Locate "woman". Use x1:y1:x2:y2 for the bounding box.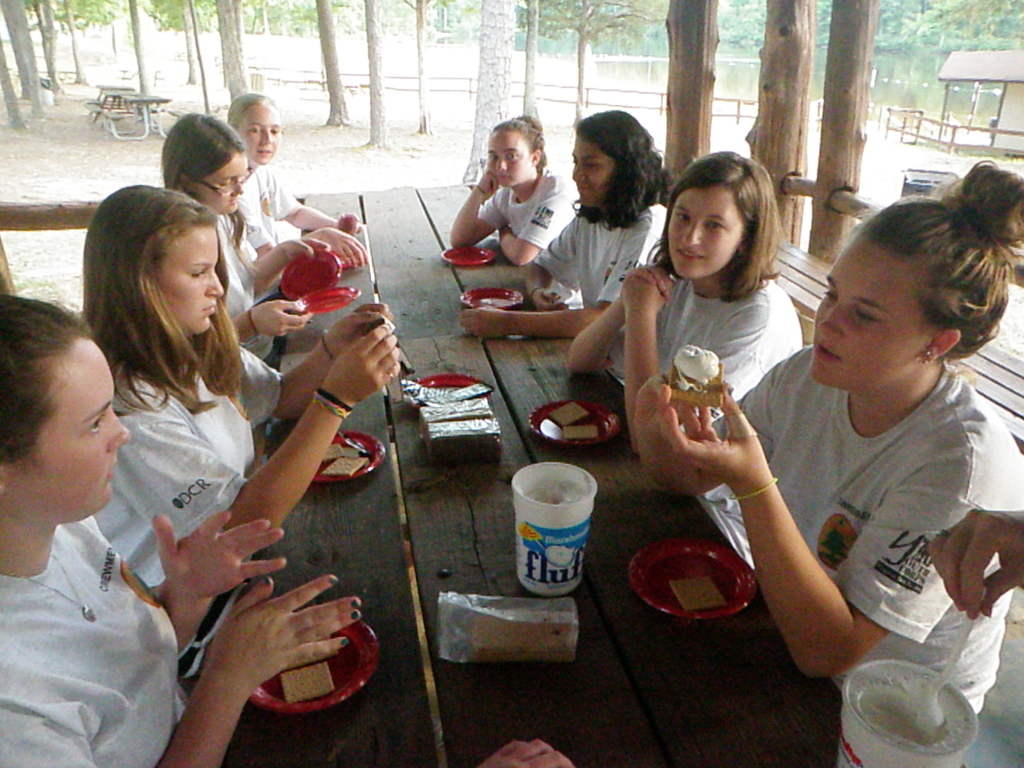
78:184:404:634.
